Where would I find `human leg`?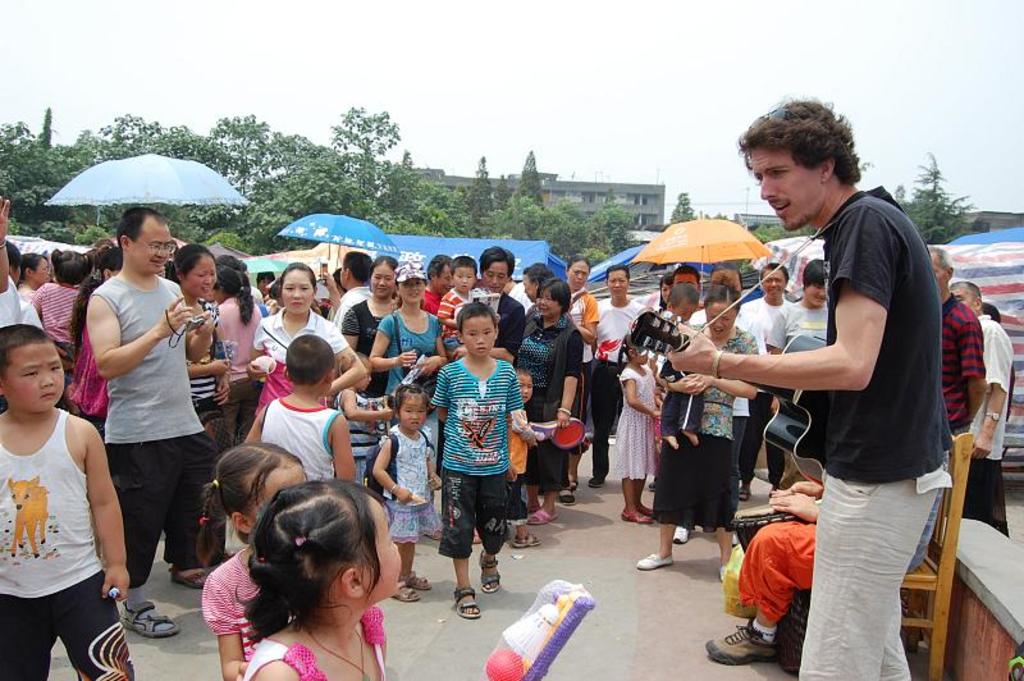
At (x1=388, y1=501, x2=422, y2=603).
